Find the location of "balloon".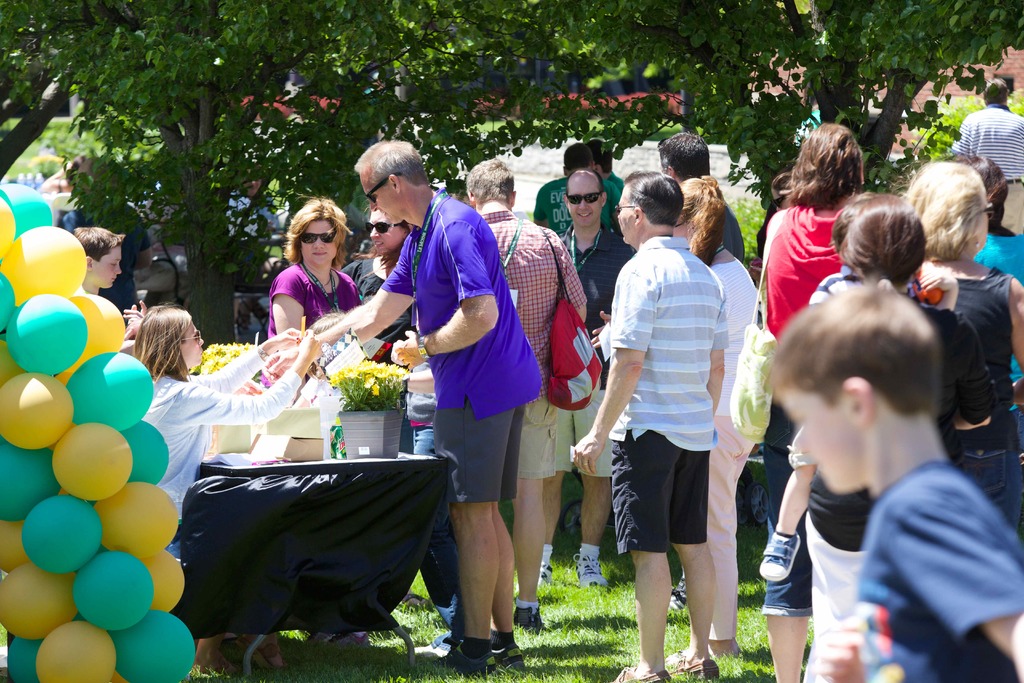
Location: Rect(0, 225, 85, 306).
